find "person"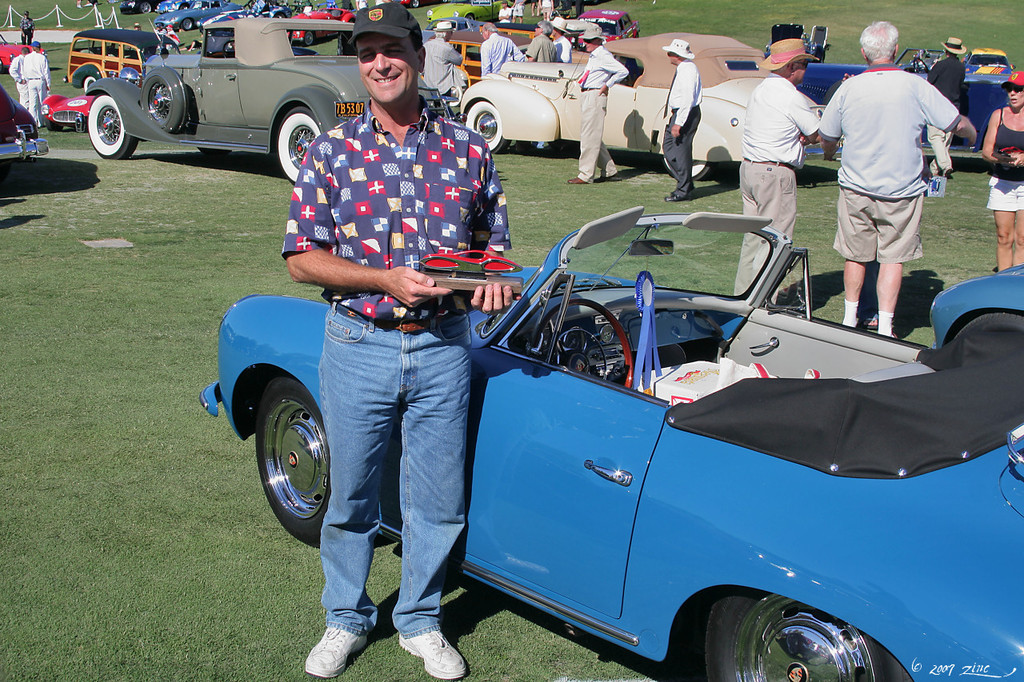
<box>569,24,632,188</box>
